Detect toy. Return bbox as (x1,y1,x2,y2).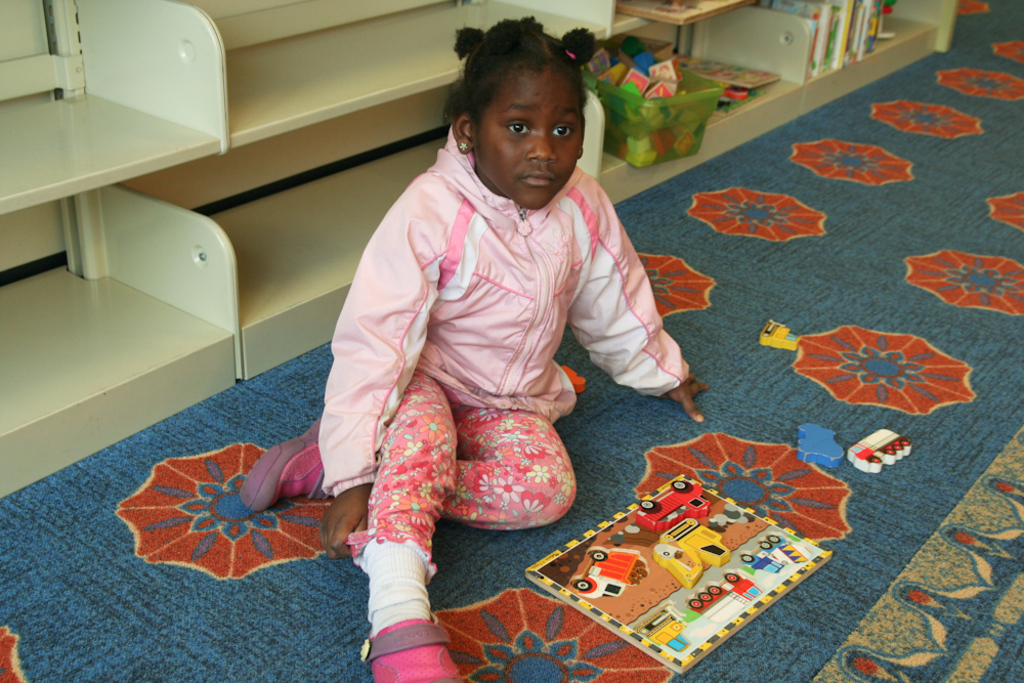
(839,428,910,471).
